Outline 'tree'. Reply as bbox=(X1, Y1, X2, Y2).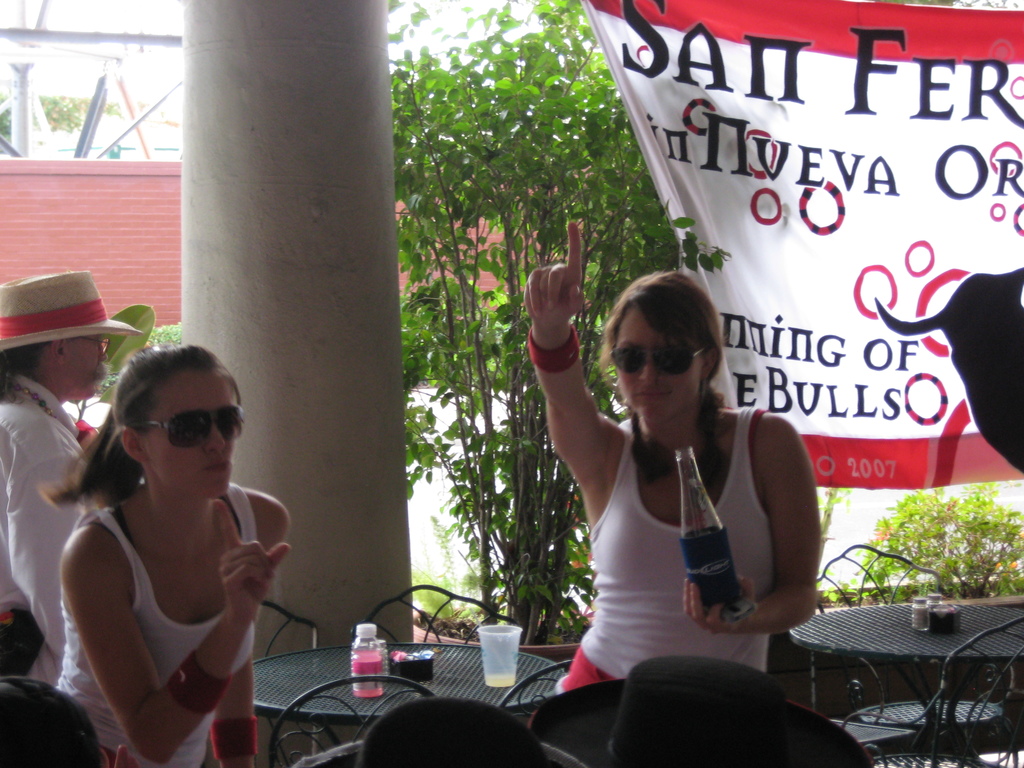
bbox=(404, 0, 728, 644).
